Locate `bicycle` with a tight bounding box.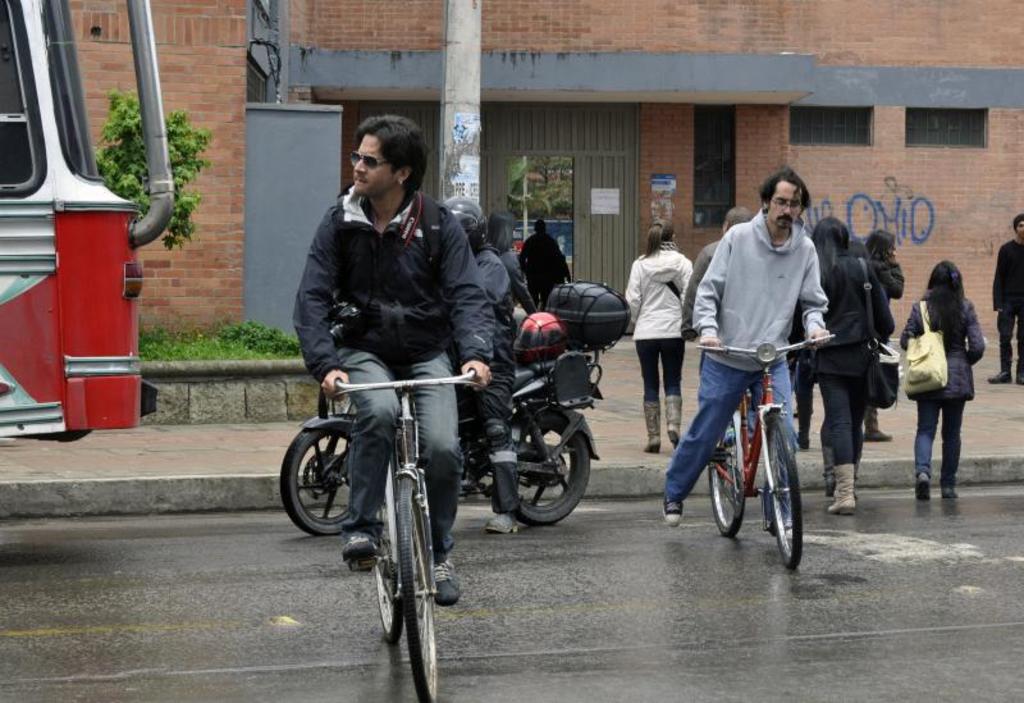
681/320/836/572.
